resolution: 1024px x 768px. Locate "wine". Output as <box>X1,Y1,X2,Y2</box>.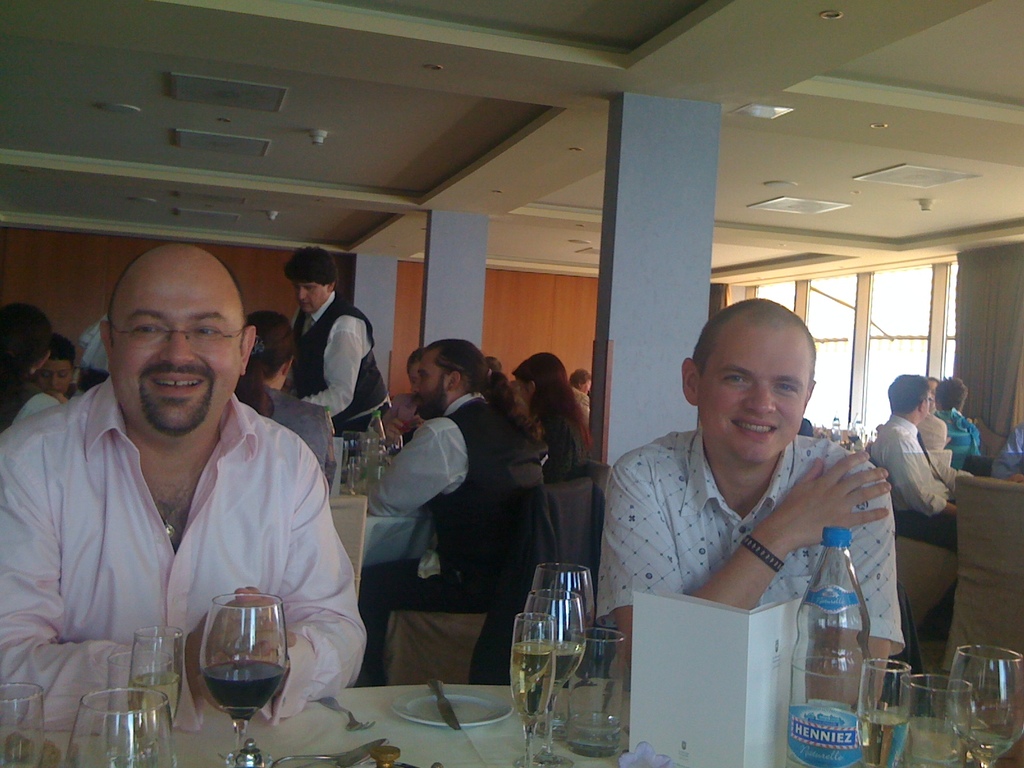
<box>521,641,586,694</box>.
